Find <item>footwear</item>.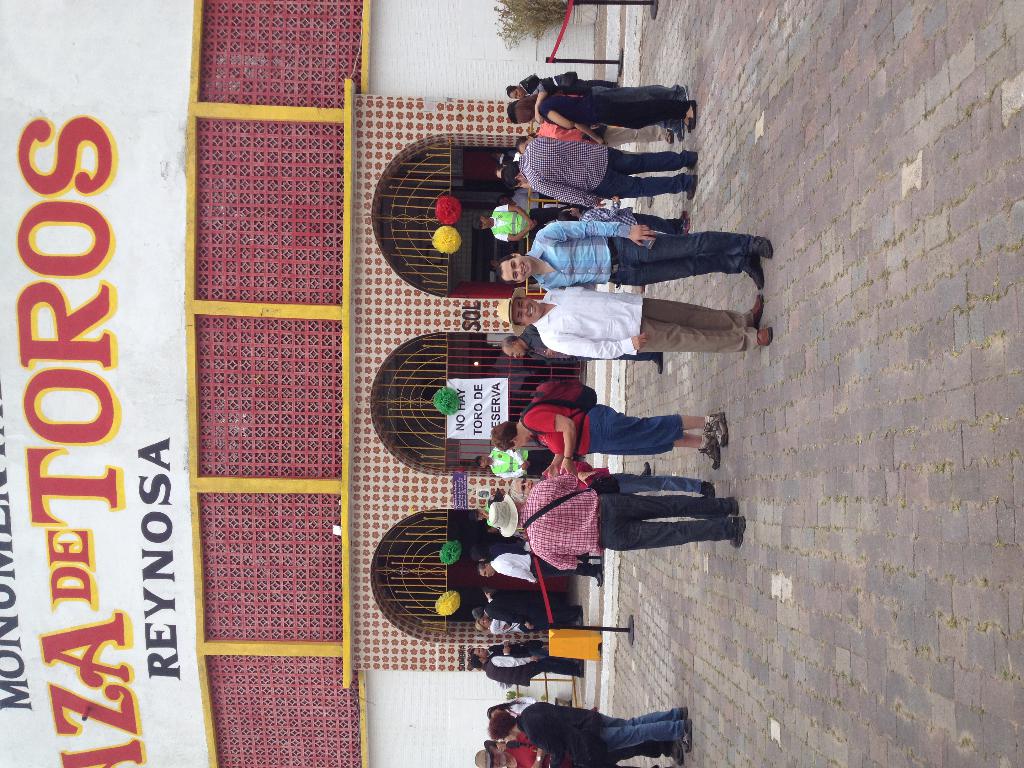
crop(676, 704, 692, 726).
